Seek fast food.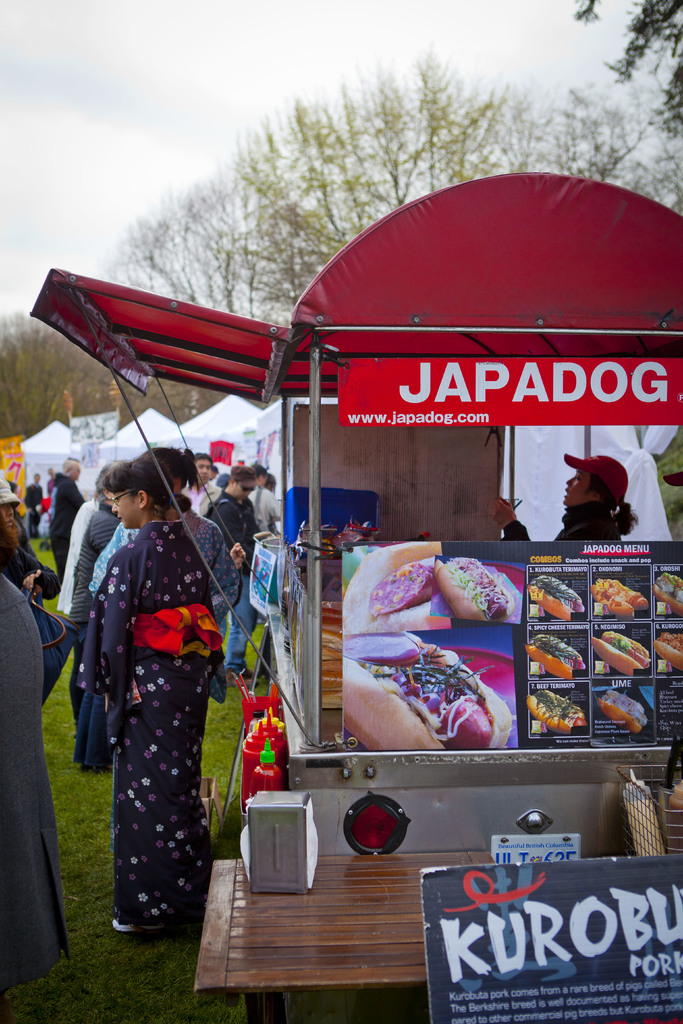
locate(655, 573, 682, 615).
